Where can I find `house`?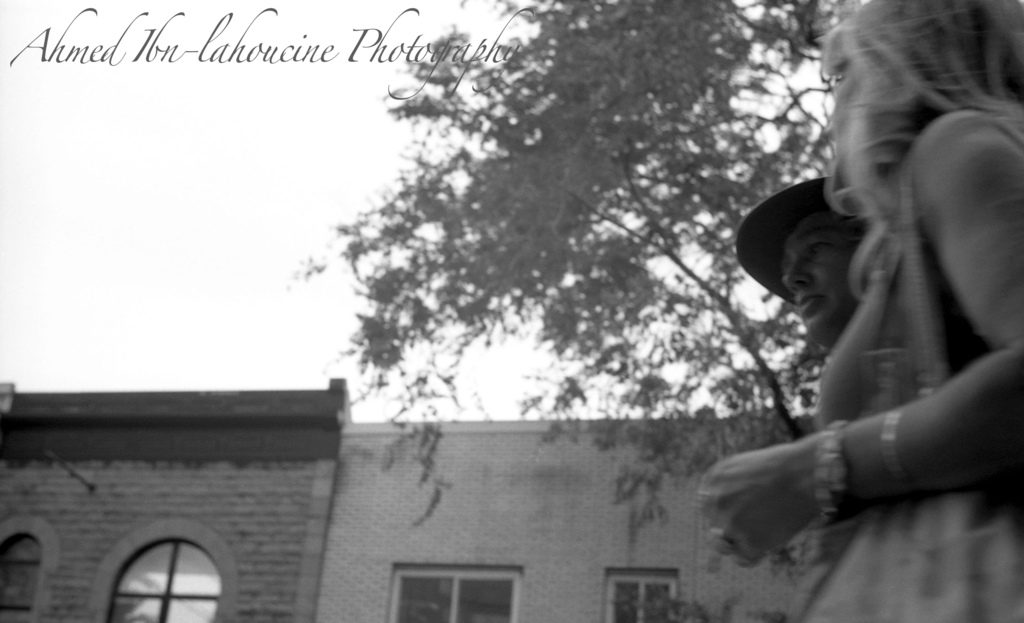
You can find it at (left=0, top=378, right=817, bottom=622).
